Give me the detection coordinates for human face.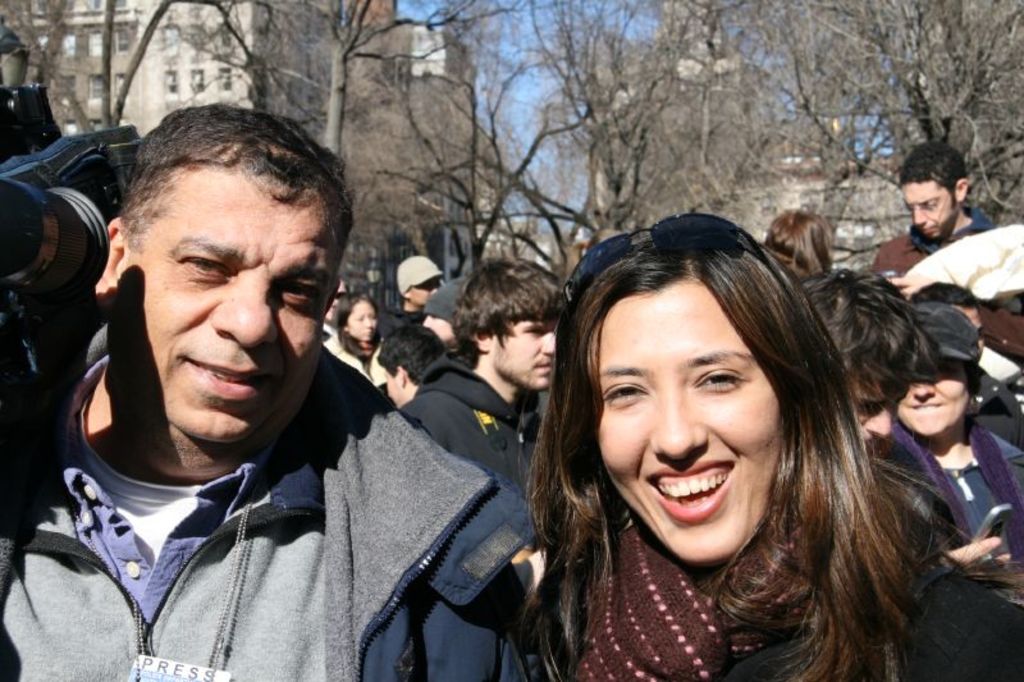
348 301 376 342.
